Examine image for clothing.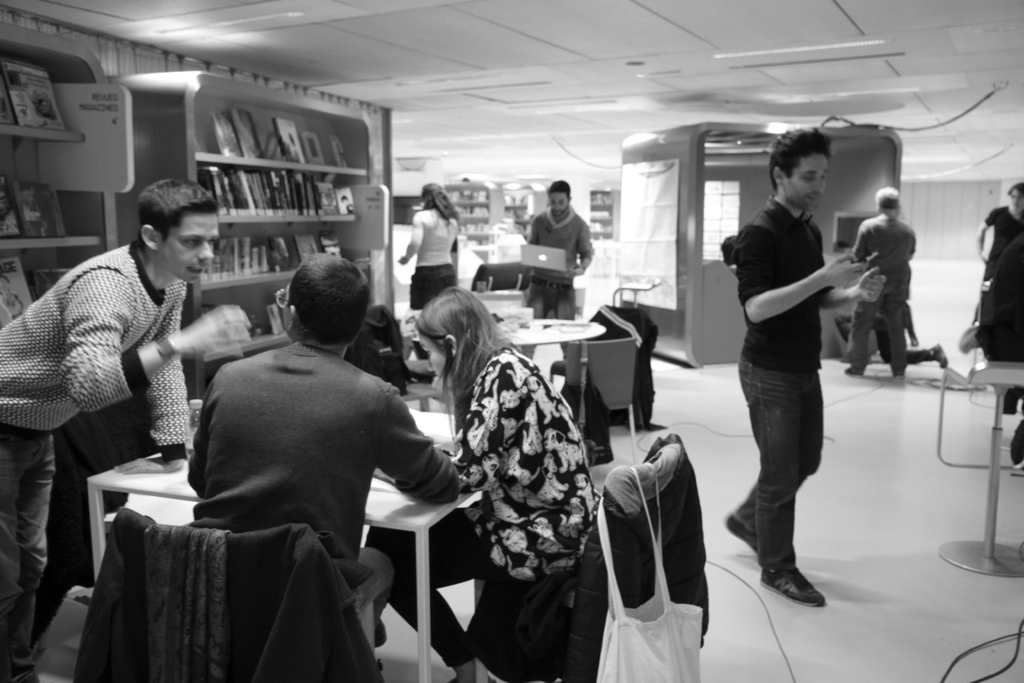
Examination result: <region>980, 243, 1023, 470</region>.
